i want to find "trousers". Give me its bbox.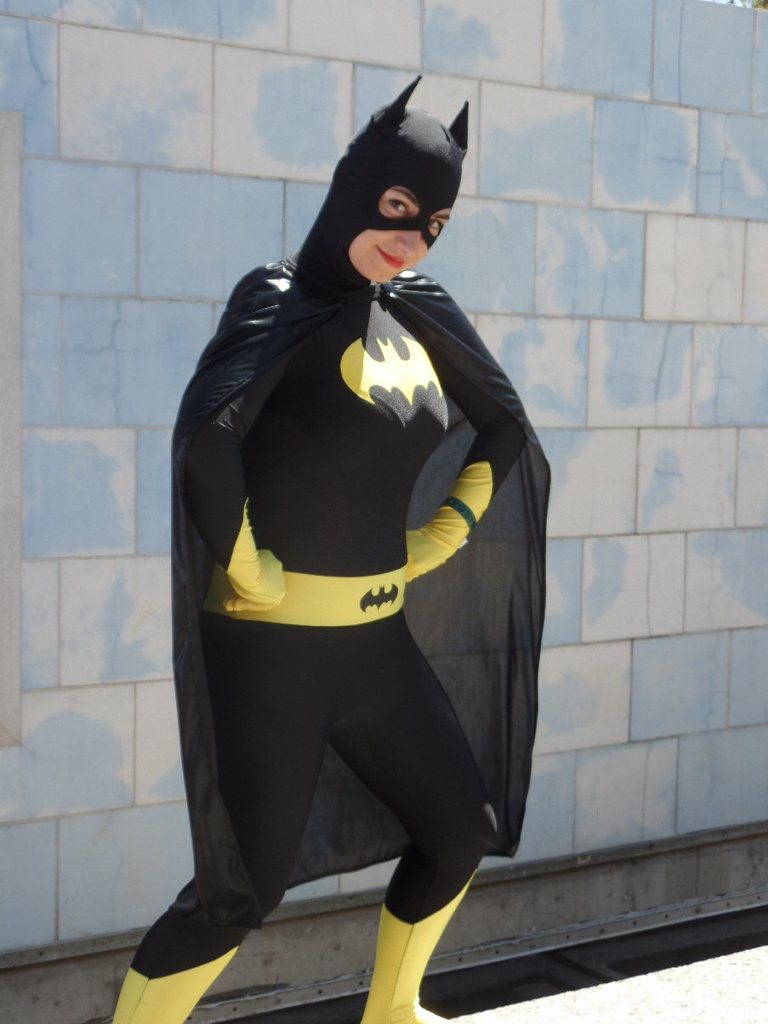
bbox=(126, 606, 492, 1023).
